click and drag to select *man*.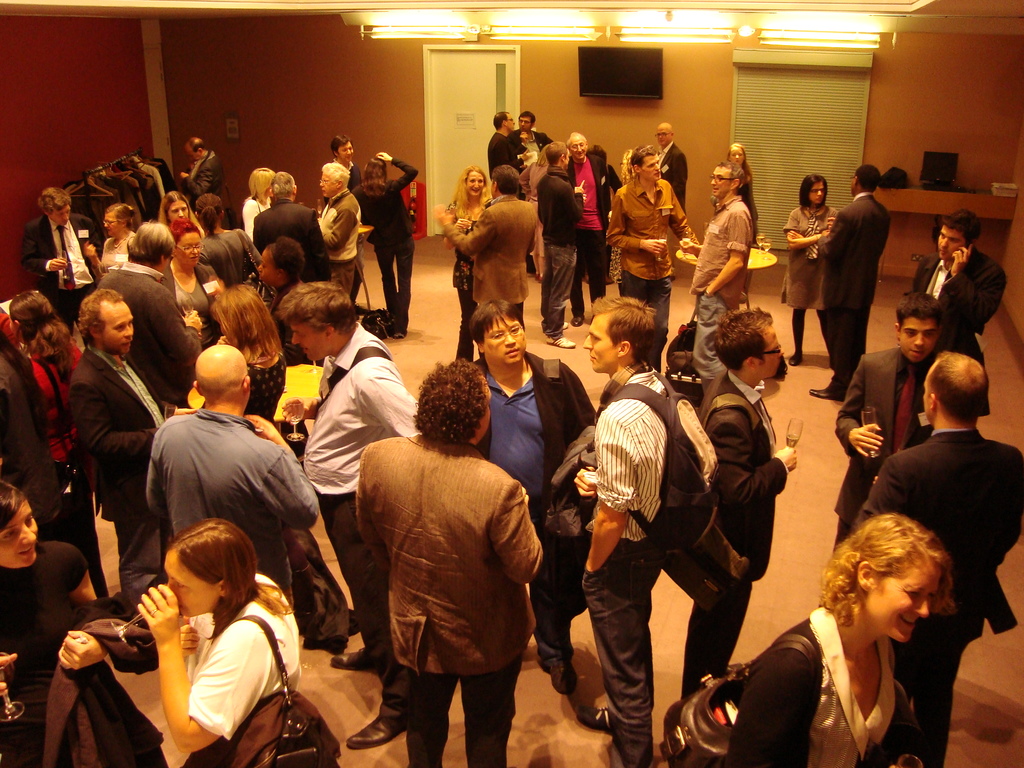
Selection: box(687, 170, 744, 376).
